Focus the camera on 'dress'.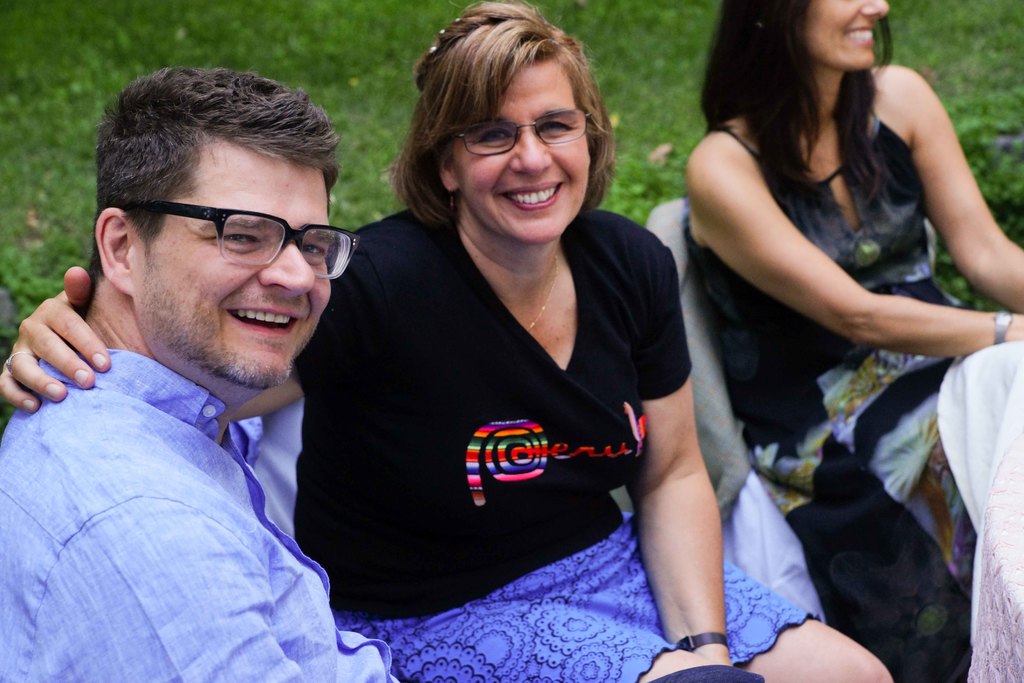
Focus region: 686,90,980,682.
